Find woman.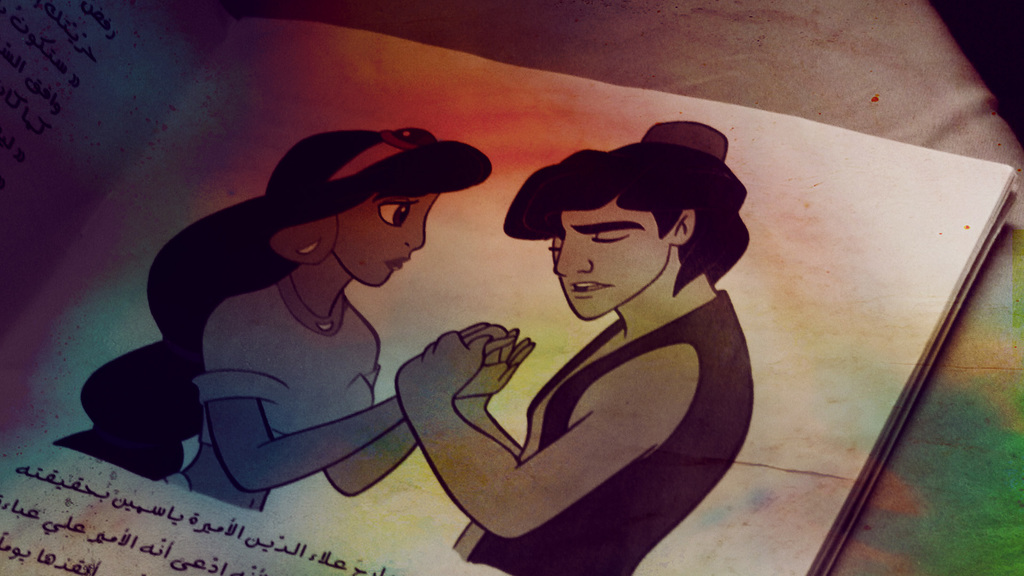
box=[53, 125, 516, 515].
